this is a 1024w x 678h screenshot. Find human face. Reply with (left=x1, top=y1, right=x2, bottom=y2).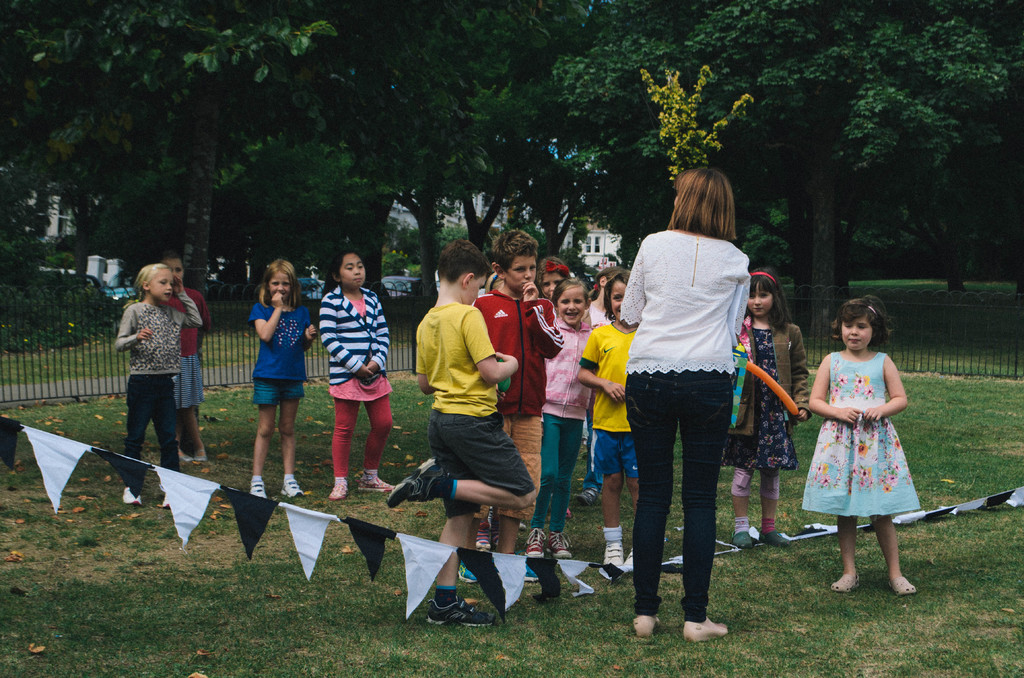
(left=557, top=288, right=585, bottom=325).
